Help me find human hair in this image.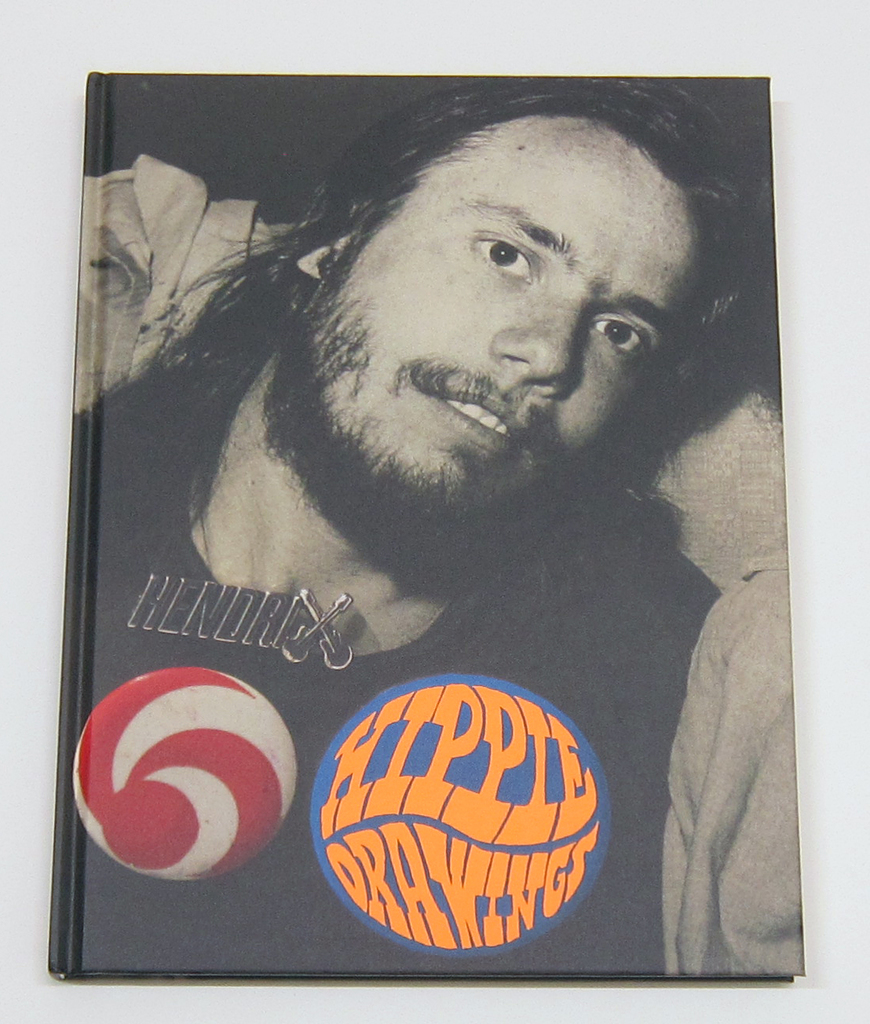
Found it: bbox(181, 94, 736, 471).
